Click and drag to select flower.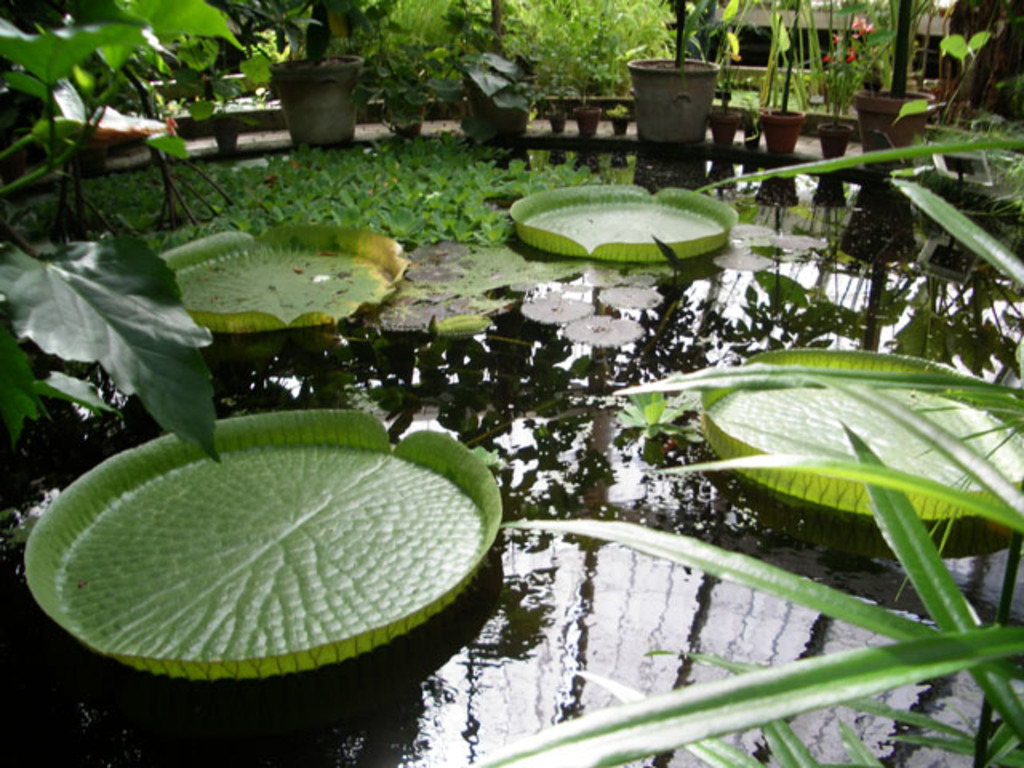
Selection: locate(830, 32, 843, 45).
